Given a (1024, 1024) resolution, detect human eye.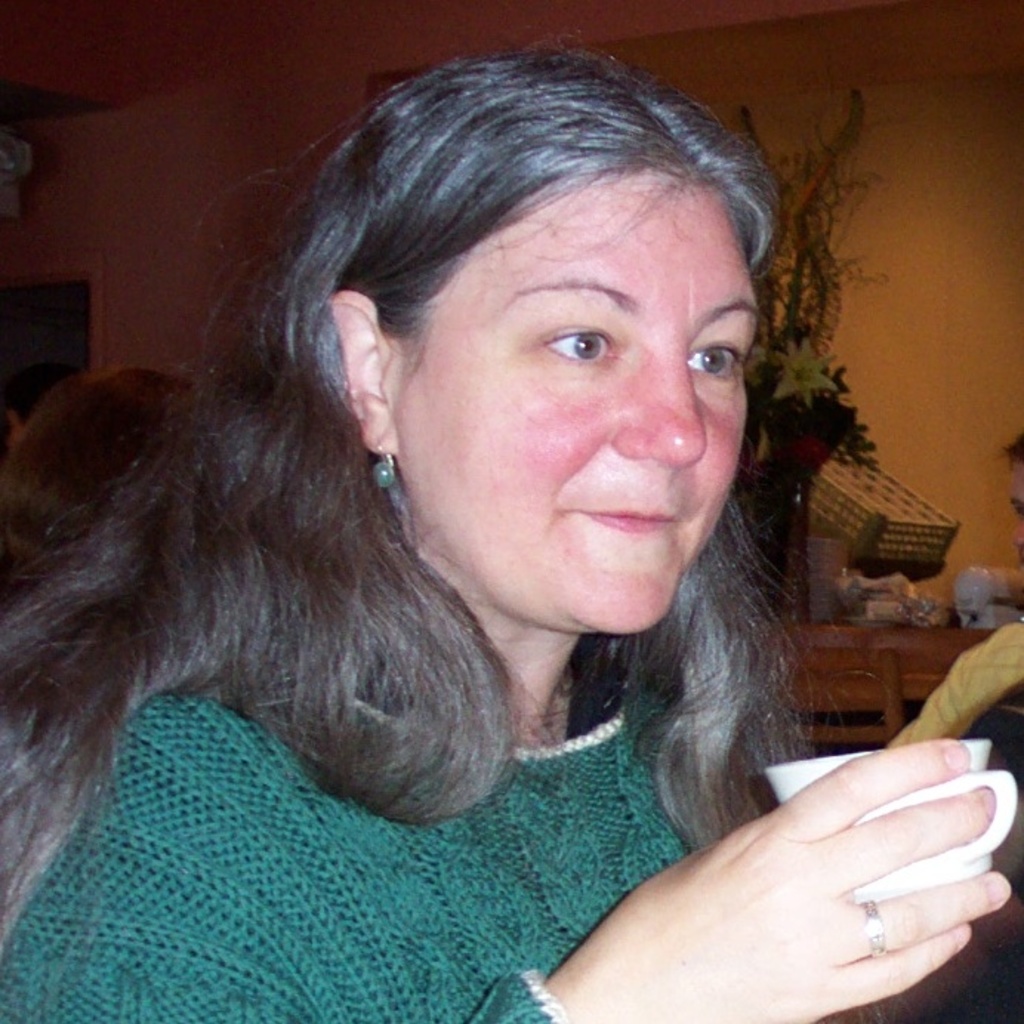
[515,287,645,397].
